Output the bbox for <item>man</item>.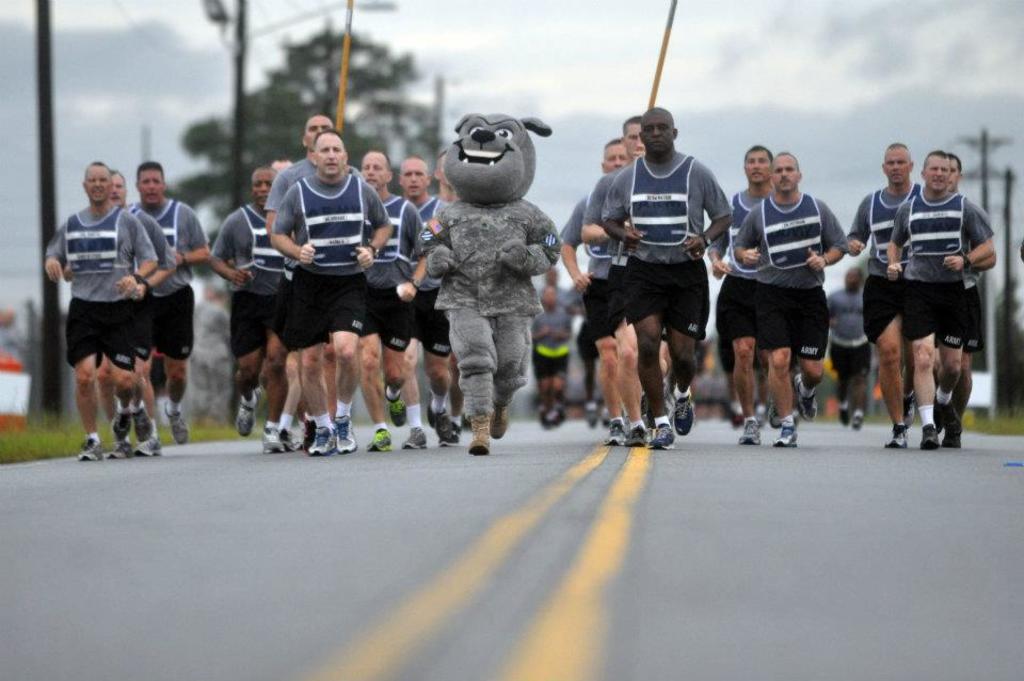
rect(107, 168, 175, 456).
